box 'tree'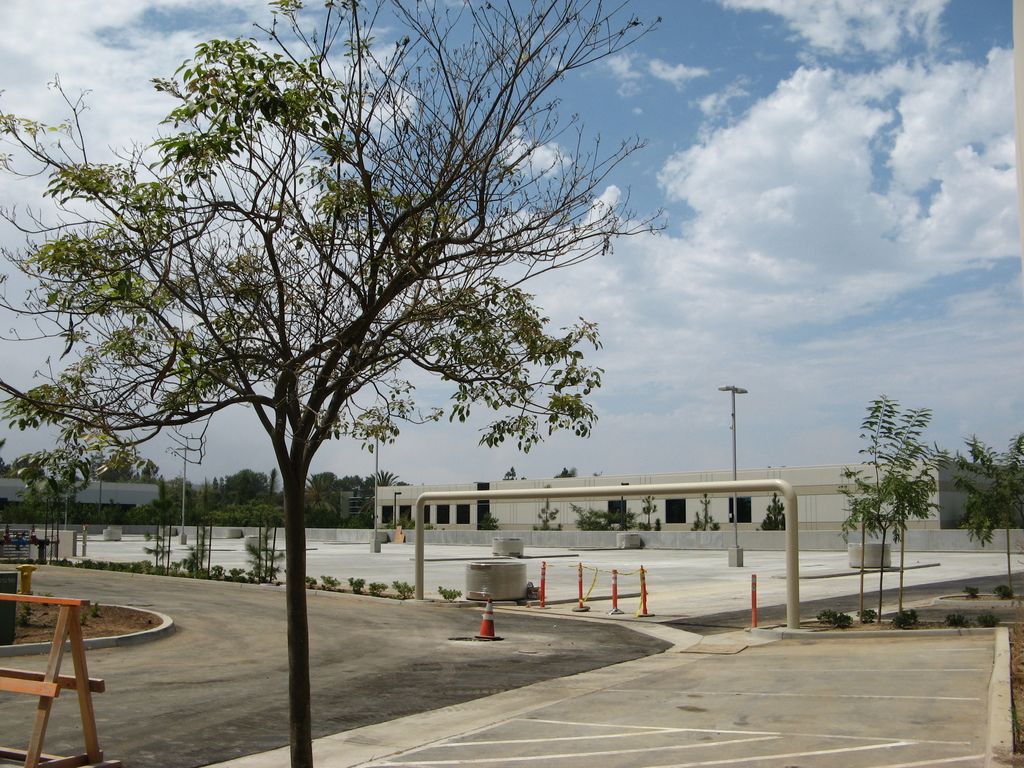
Rect(953, 435, 1023, 609)
